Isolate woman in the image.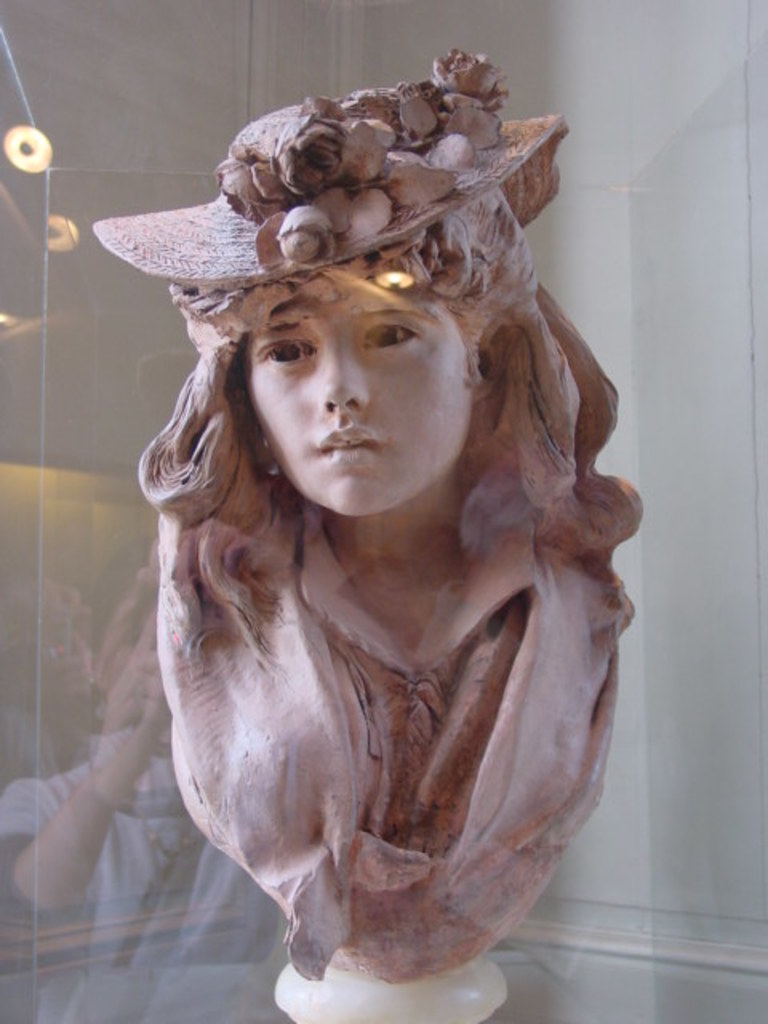
Isolated region: box=[69, 94, 690, 955].
